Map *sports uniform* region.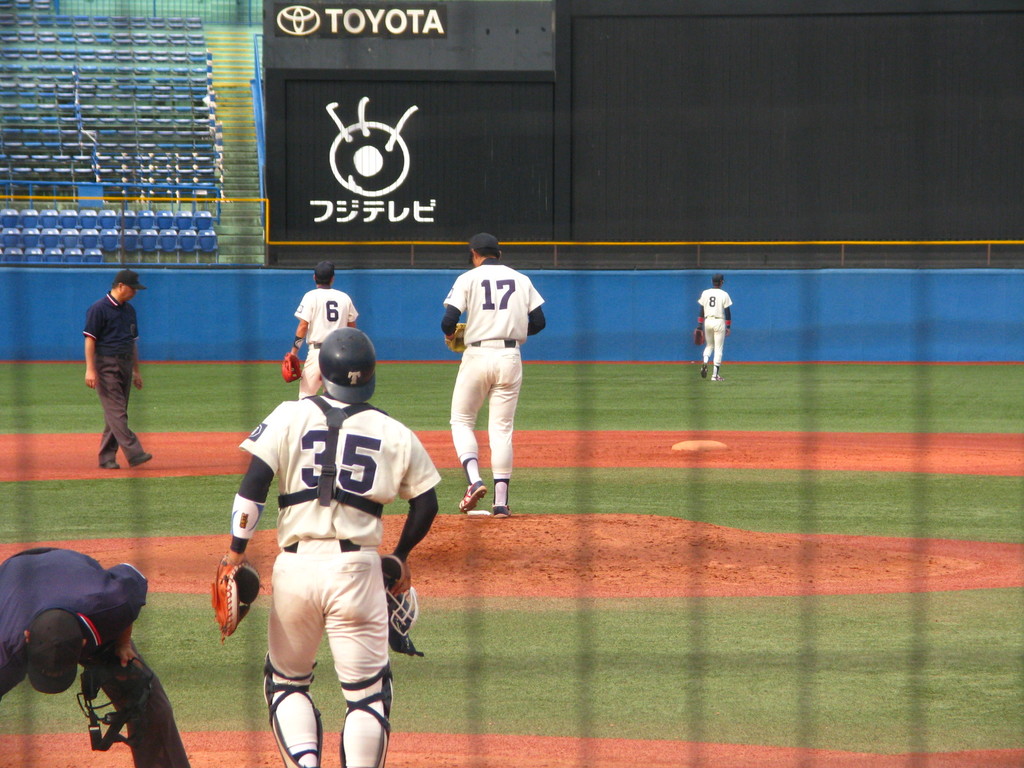
Mapped to region(0, 550, 190, 767).
